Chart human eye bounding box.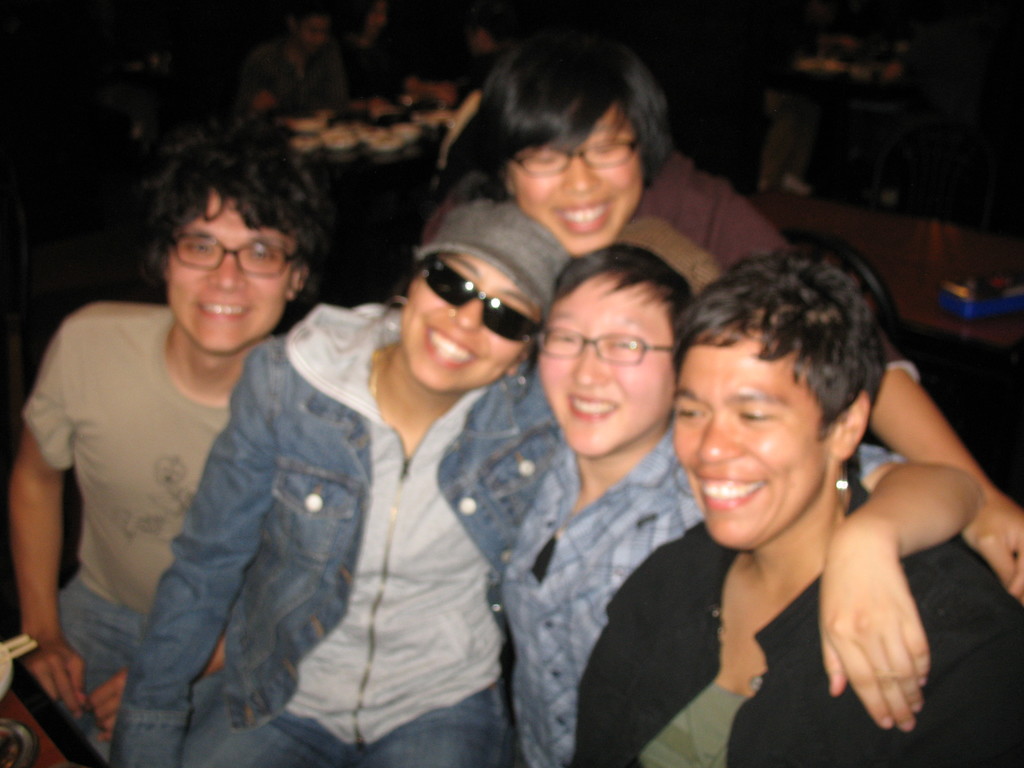
Charted: bbox(598, 334, 645, 360).
